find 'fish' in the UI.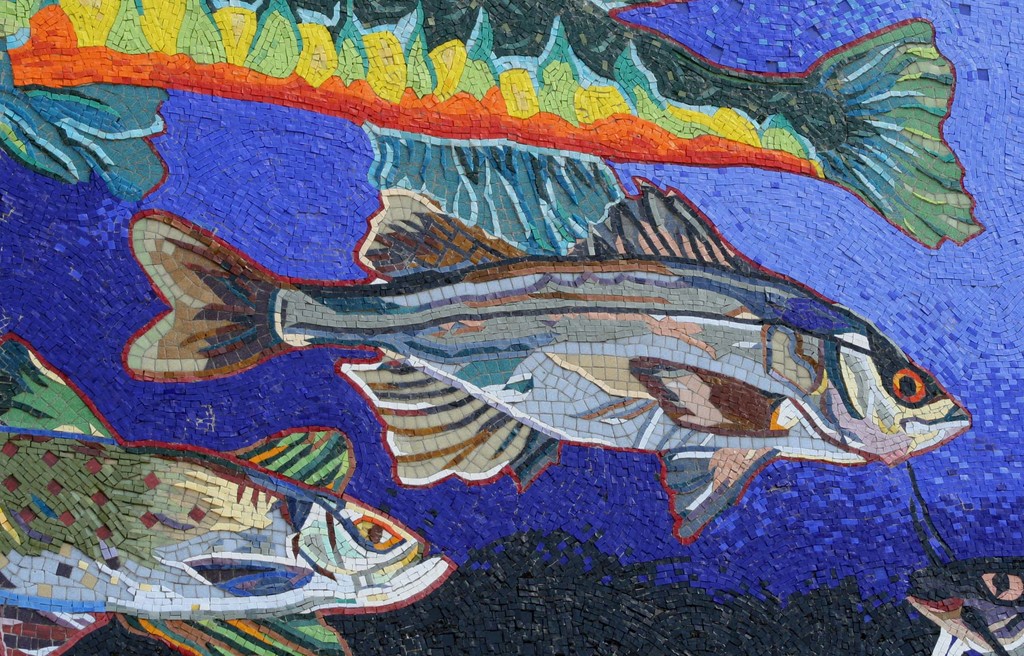
UI element at x1=0, y1=0, x2=990, y2=242.
